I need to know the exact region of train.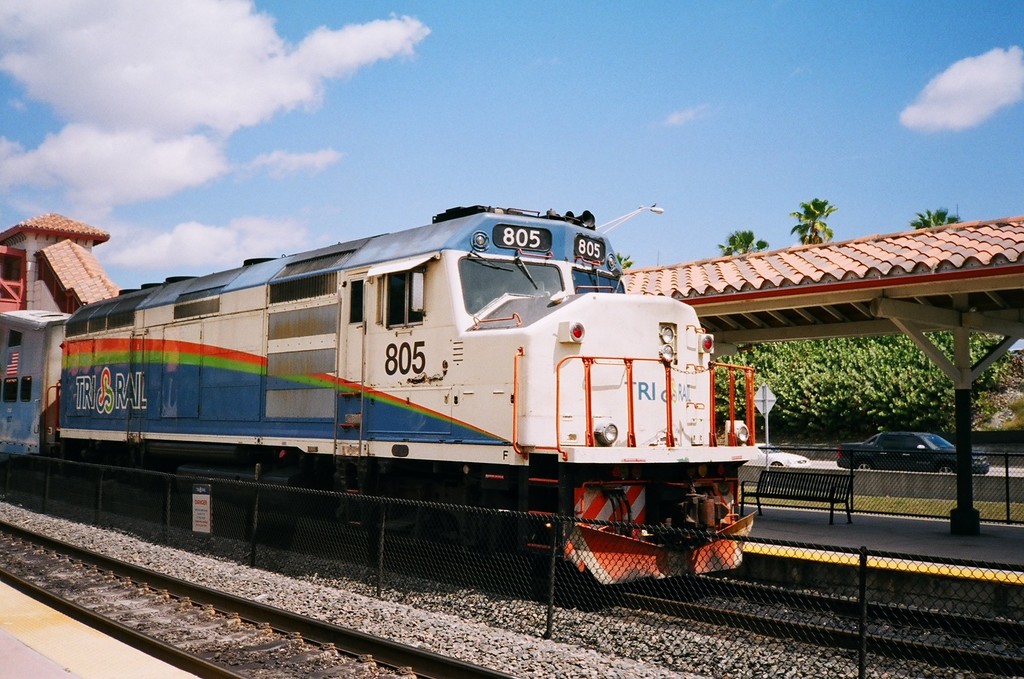
Region: x1=0, y1=206, x2=770, y2=595.
